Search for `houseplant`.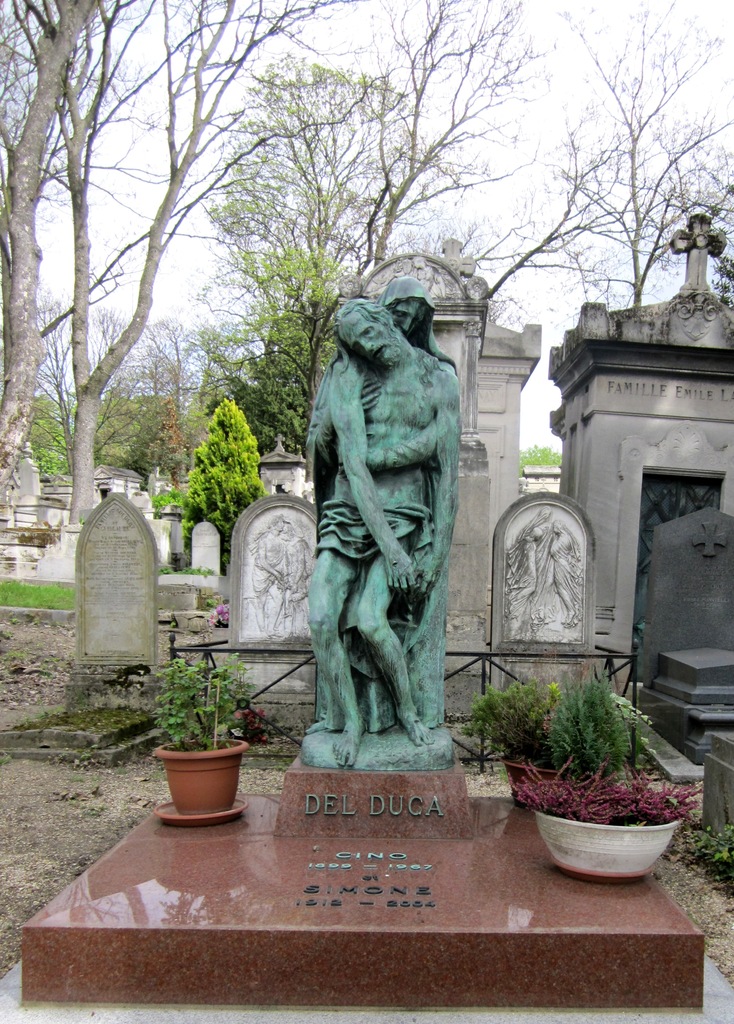
Found at (x1=505, y1=755, x2=706, y2=903).
